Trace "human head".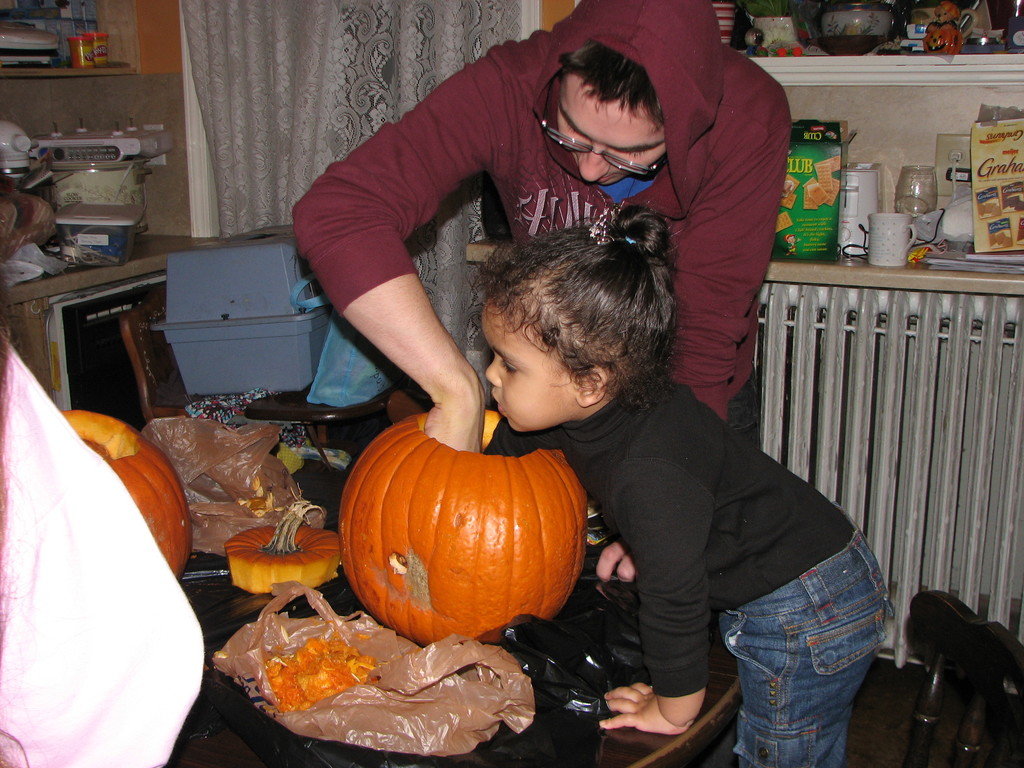
Traced to left=480, top=230, right=681, bottom=430.
